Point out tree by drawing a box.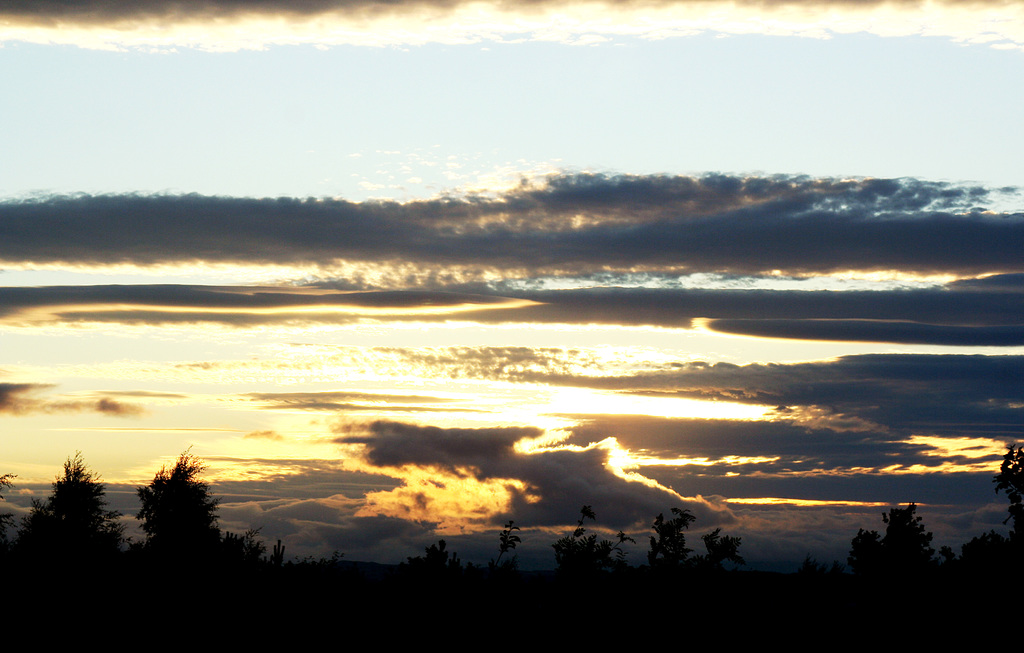
pyautogui.locateOnScreen(846, 527, 888, 588).
